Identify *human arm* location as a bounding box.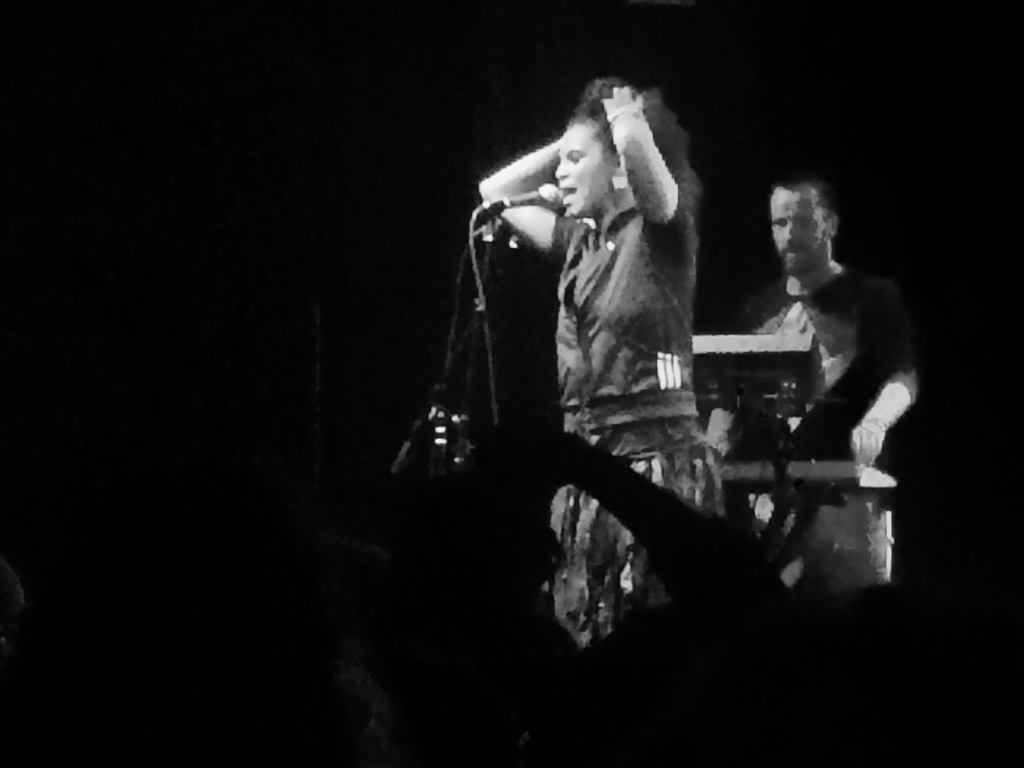
x1=594, y1=90, x2=693, y2=255.
